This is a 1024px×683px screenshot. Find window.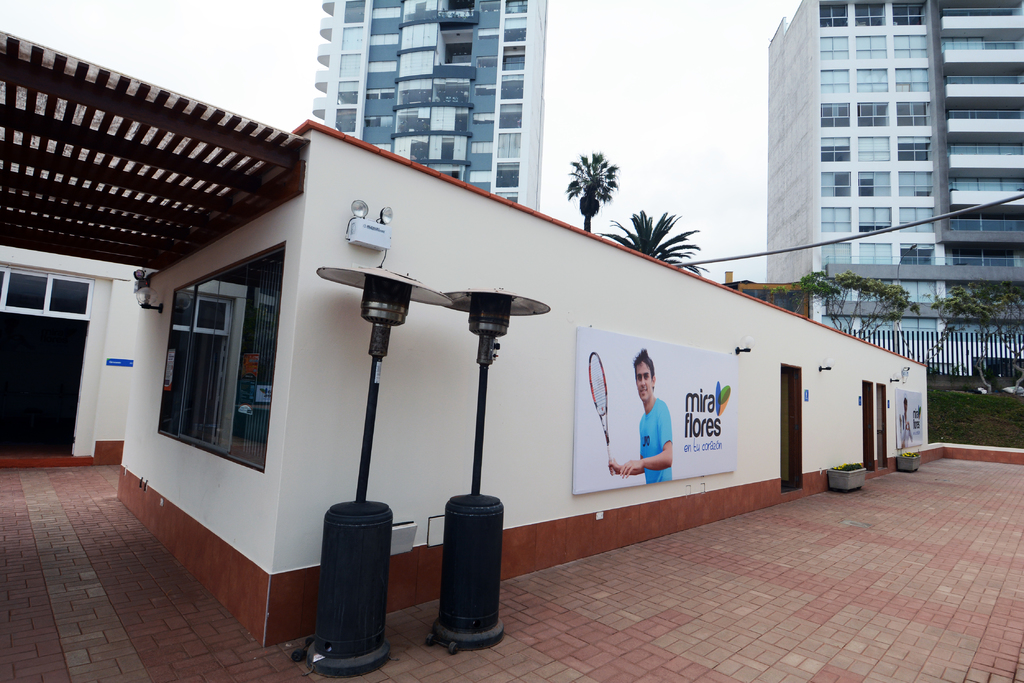
Bounding box: <region>856, 3, 893, 25</region>.
